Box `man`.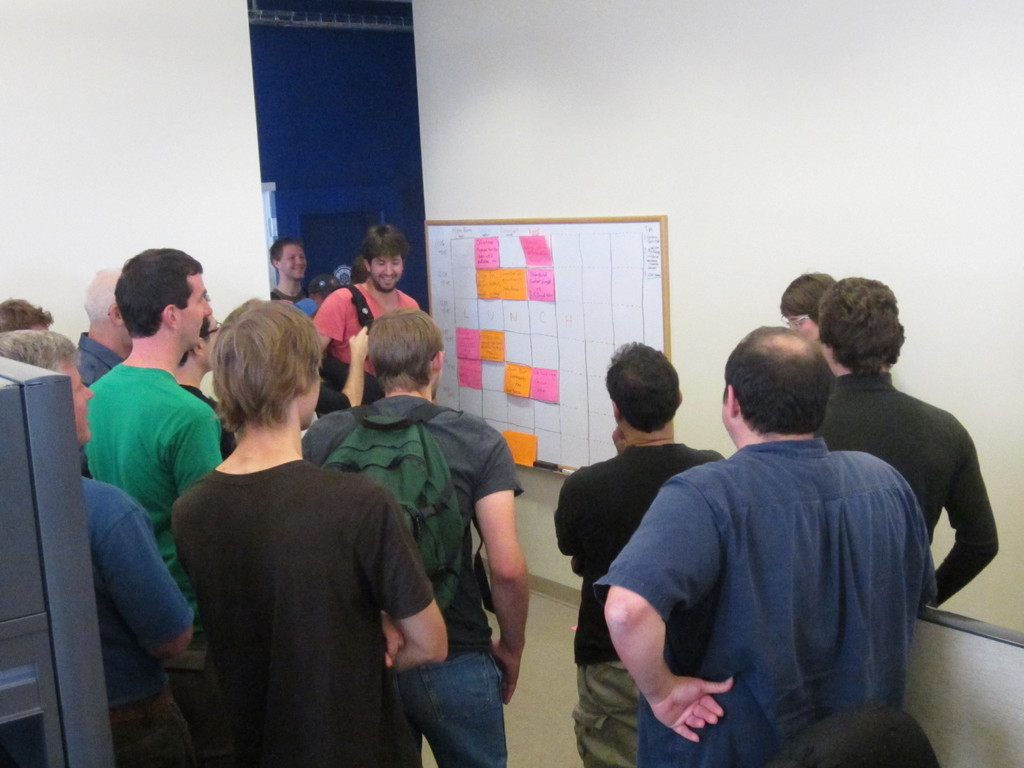
l=597, t=323, r=933, b=767.
